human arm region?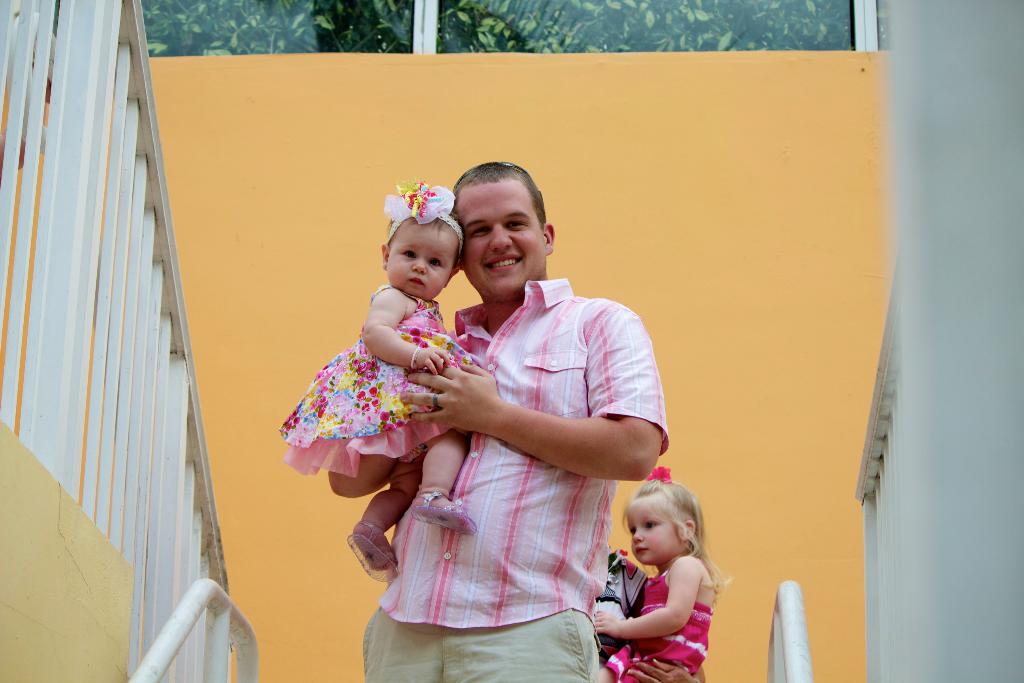
x1=623 y1=662 x2=700 y2=682
